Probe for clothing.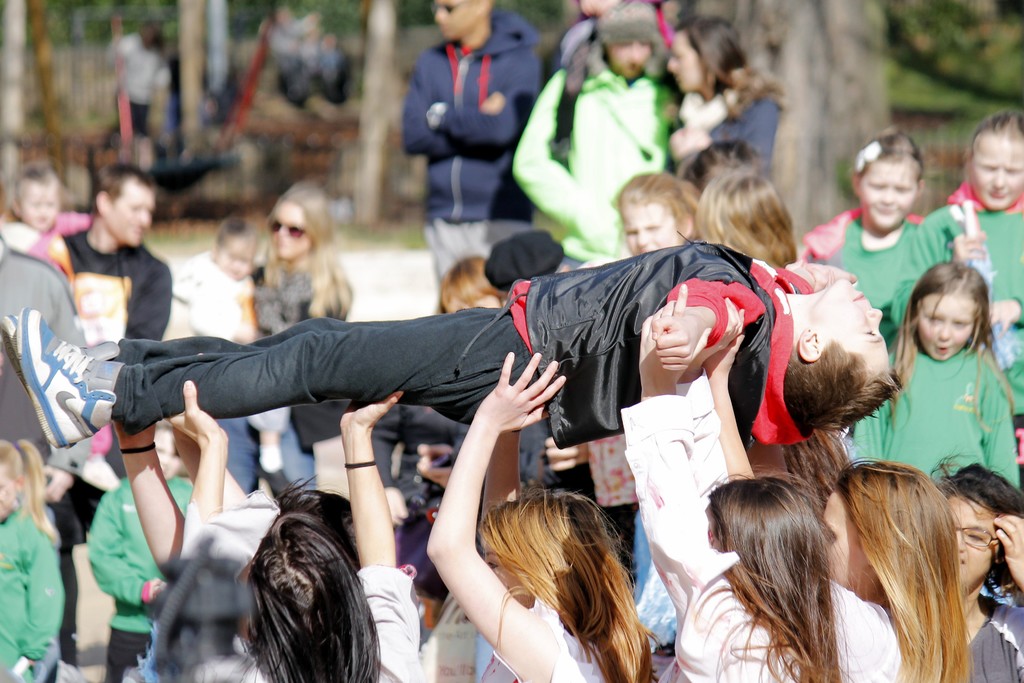
Probe result: <region>892, 183, 1023, 425</region>.
